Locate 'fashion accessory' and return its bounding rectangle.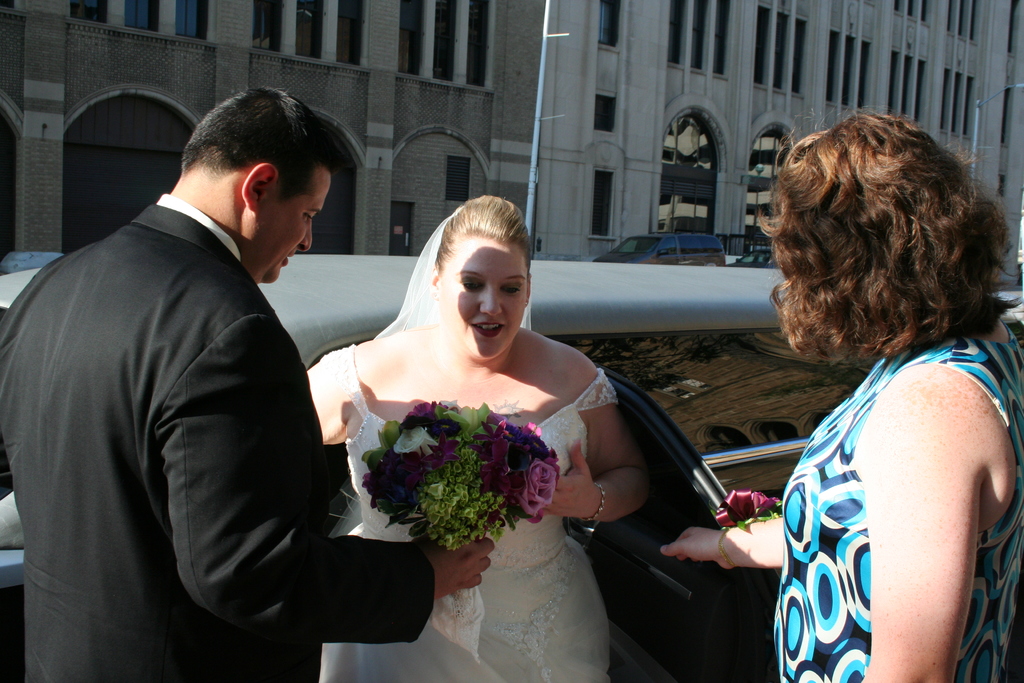
(x1=575, y1=481, x2=607, y2=525).
